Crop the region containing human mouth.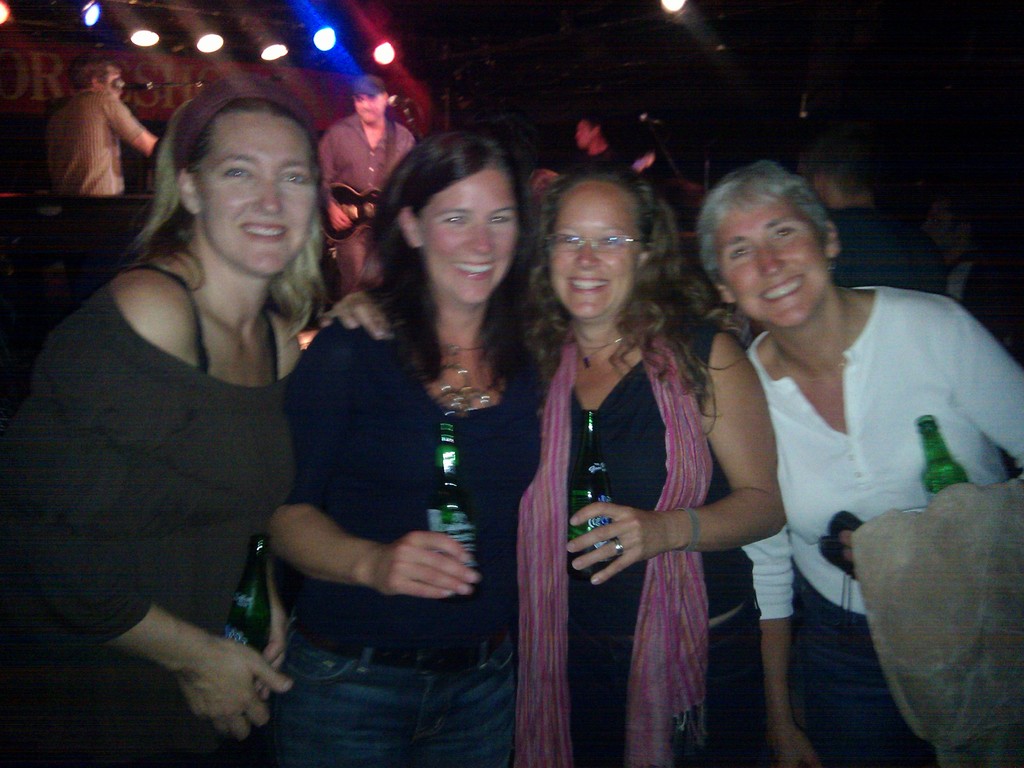
Crop region: <bbox>559, 274, 619, 292</bbox>.
